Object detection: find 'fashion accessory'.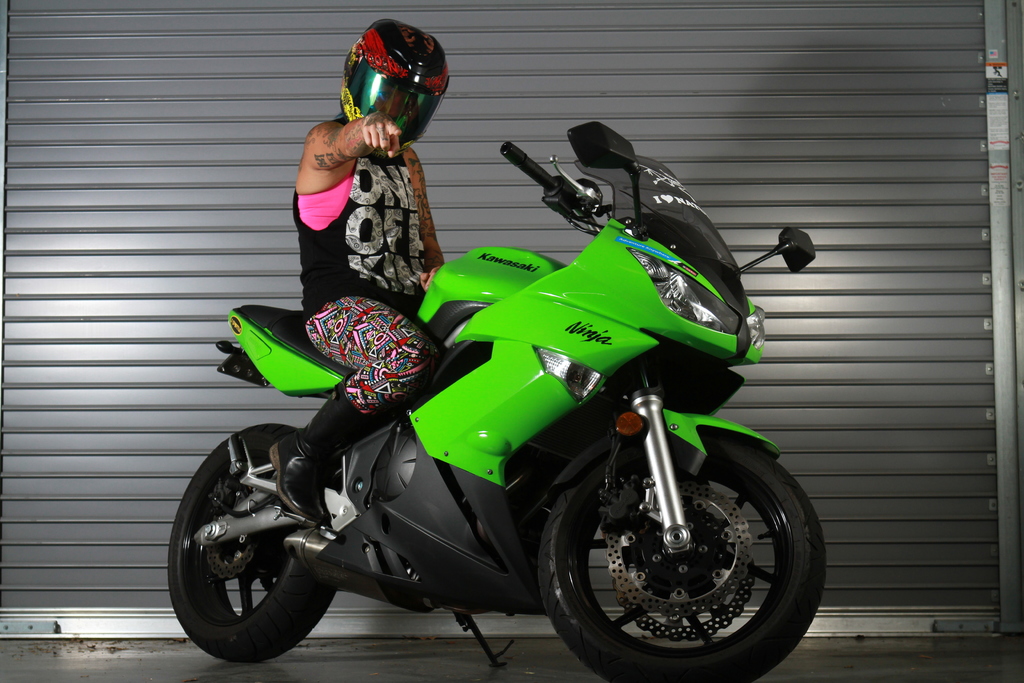
locate(264, 379, 390, 523).
